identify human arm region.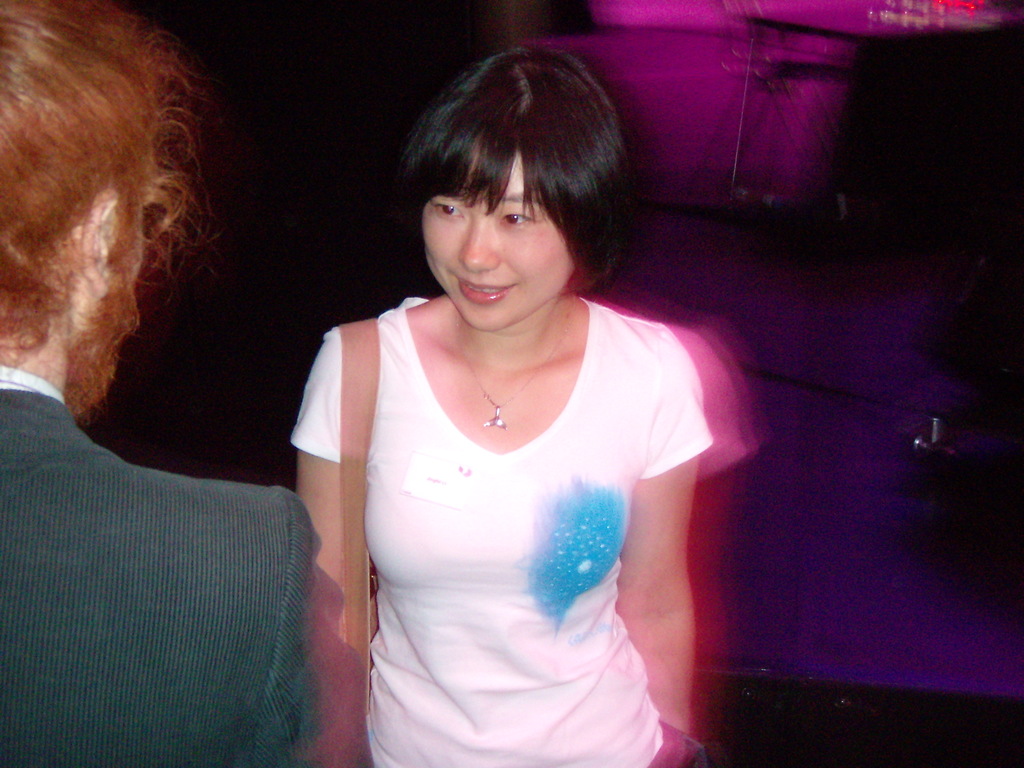
Region: detection(293, 345, 357, 765).
